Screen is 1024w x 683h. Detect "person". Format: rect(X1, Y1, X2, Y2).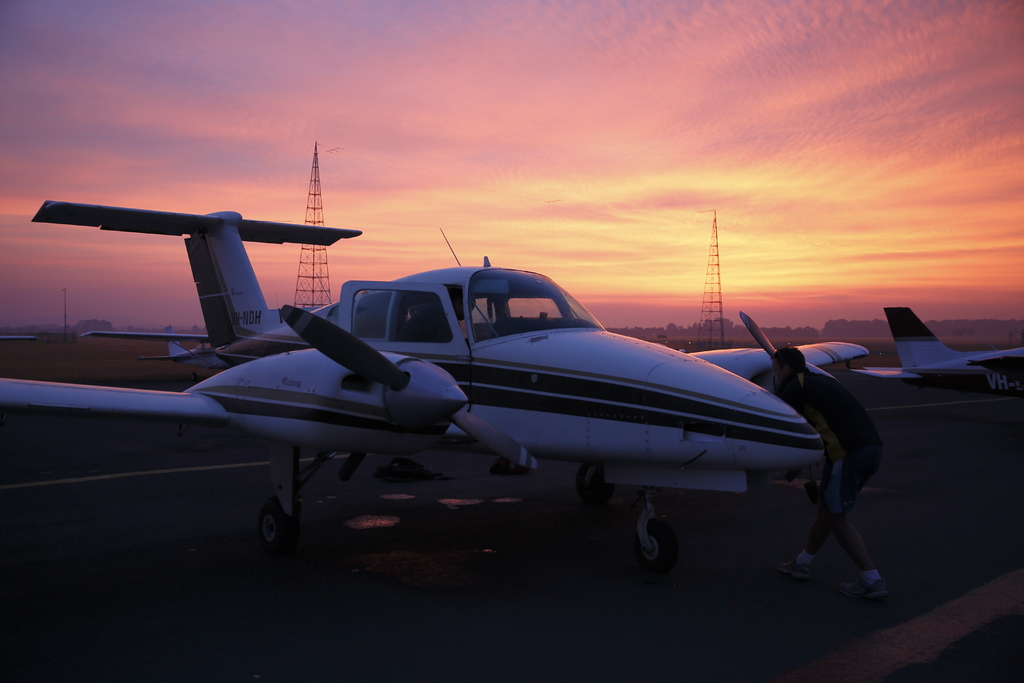
rect(775, 345, 893, 598).
